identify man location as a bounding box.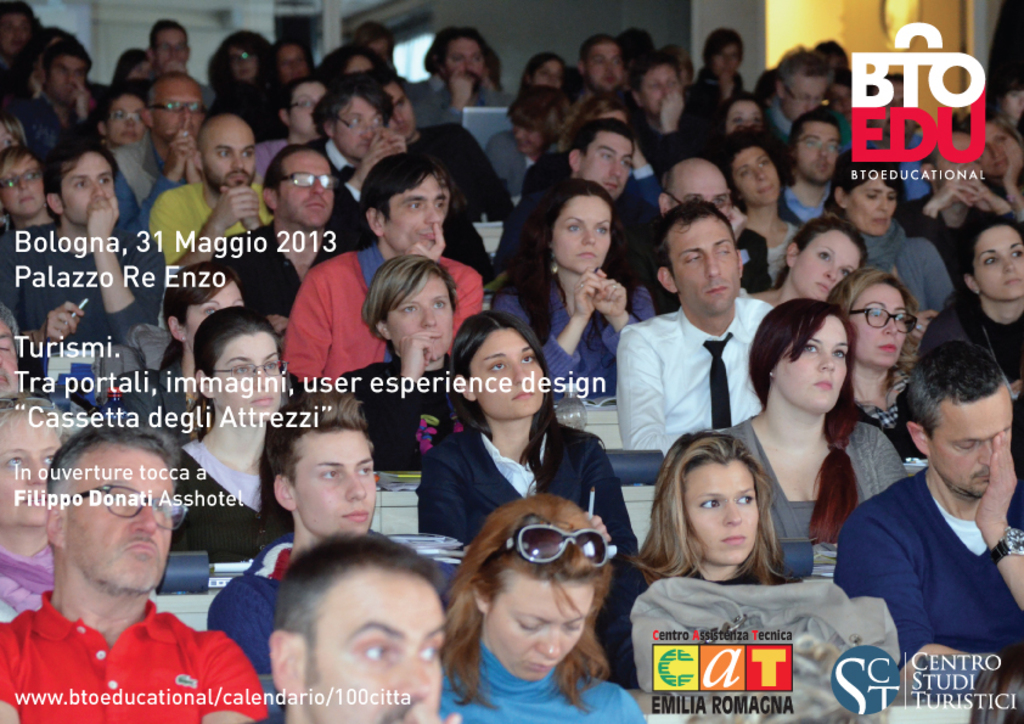
[116, 71, 202, 234].
